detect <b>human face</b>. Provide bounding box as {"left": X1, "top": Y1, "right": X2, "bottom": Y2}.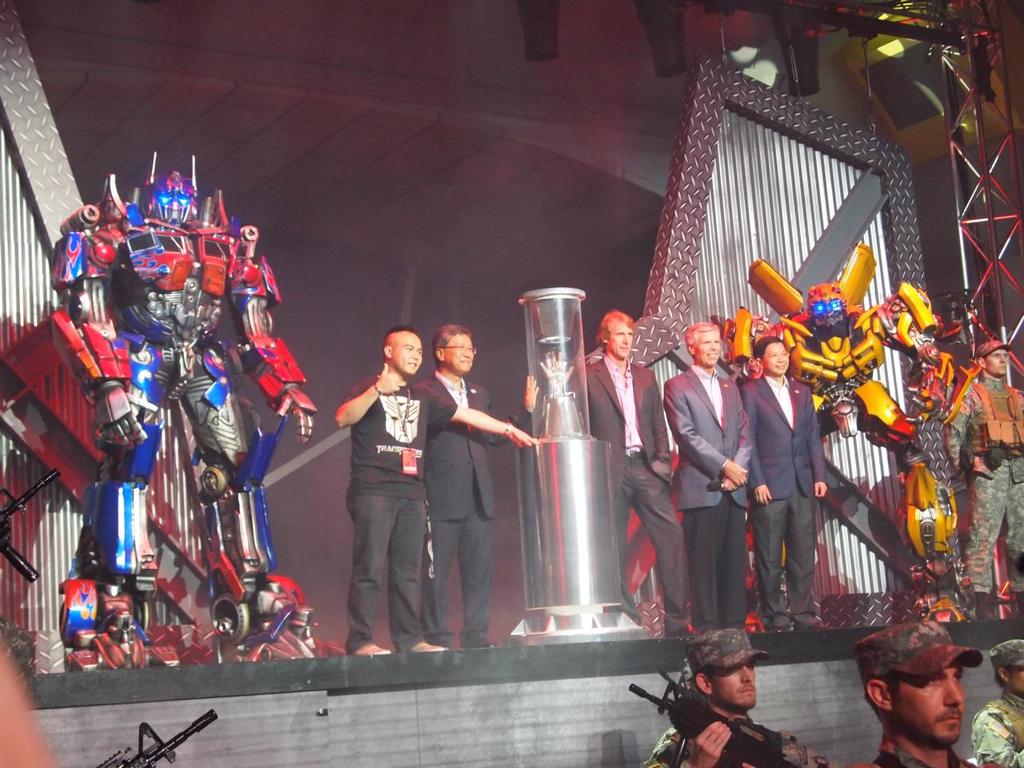
{"left": 985, "top": 345, "right": 1009, "bottom": 379}.
